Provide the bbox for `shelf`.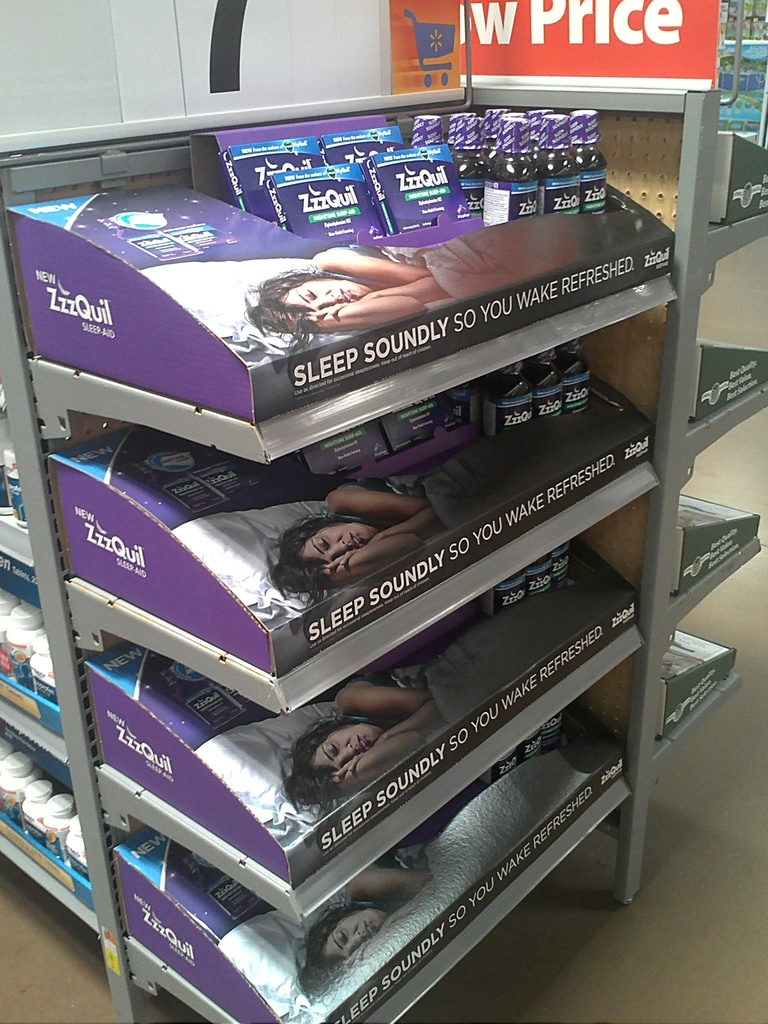
pyautogui.locateOnScreen(0, 61, 671, 456).
